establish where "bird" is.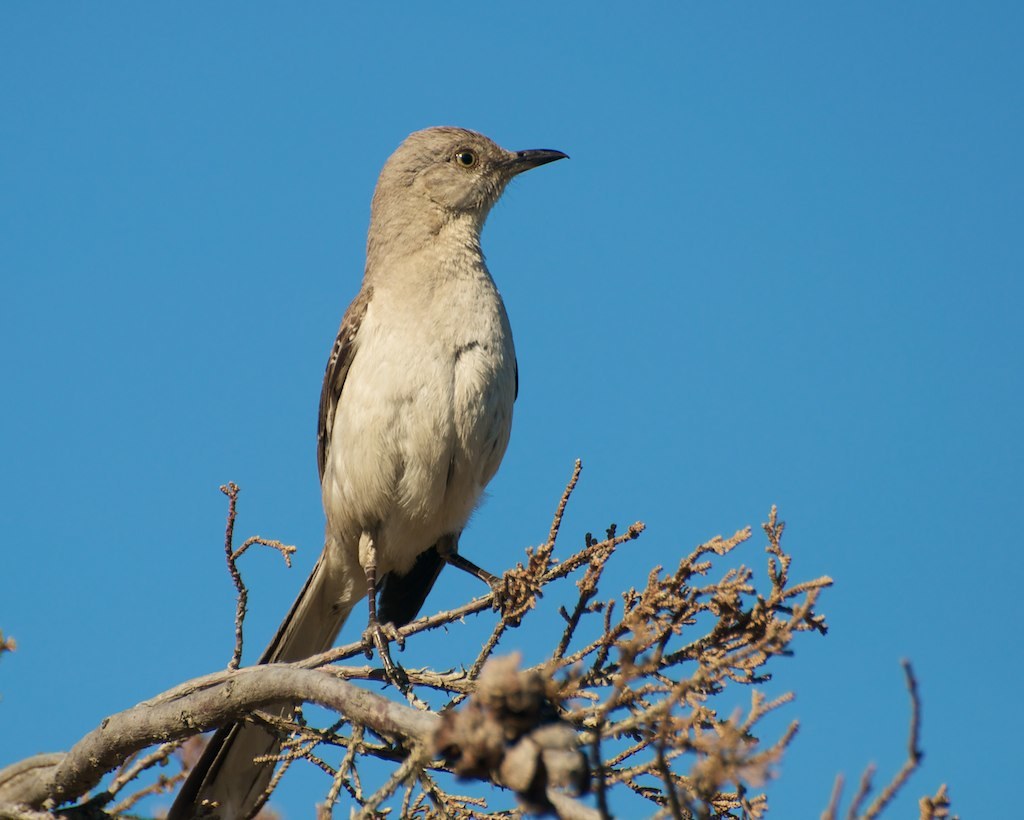
Established at x1=161 y1=120 x2=570 y2=819.
